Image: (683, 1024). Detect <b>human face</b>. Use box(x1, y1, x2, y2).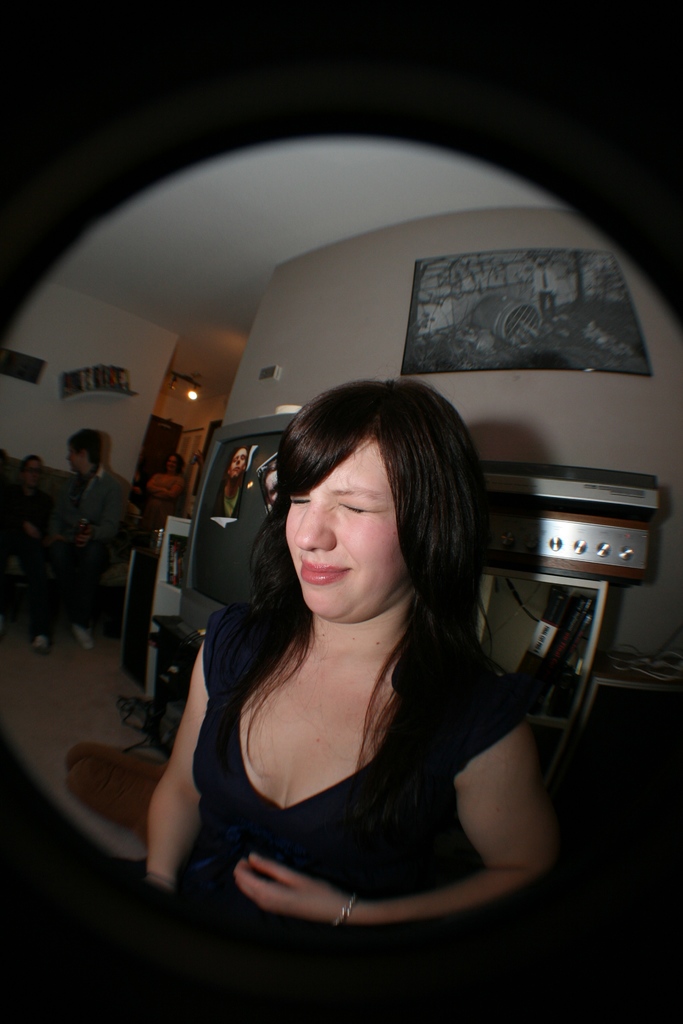
box(266, 470, 279, 504).
